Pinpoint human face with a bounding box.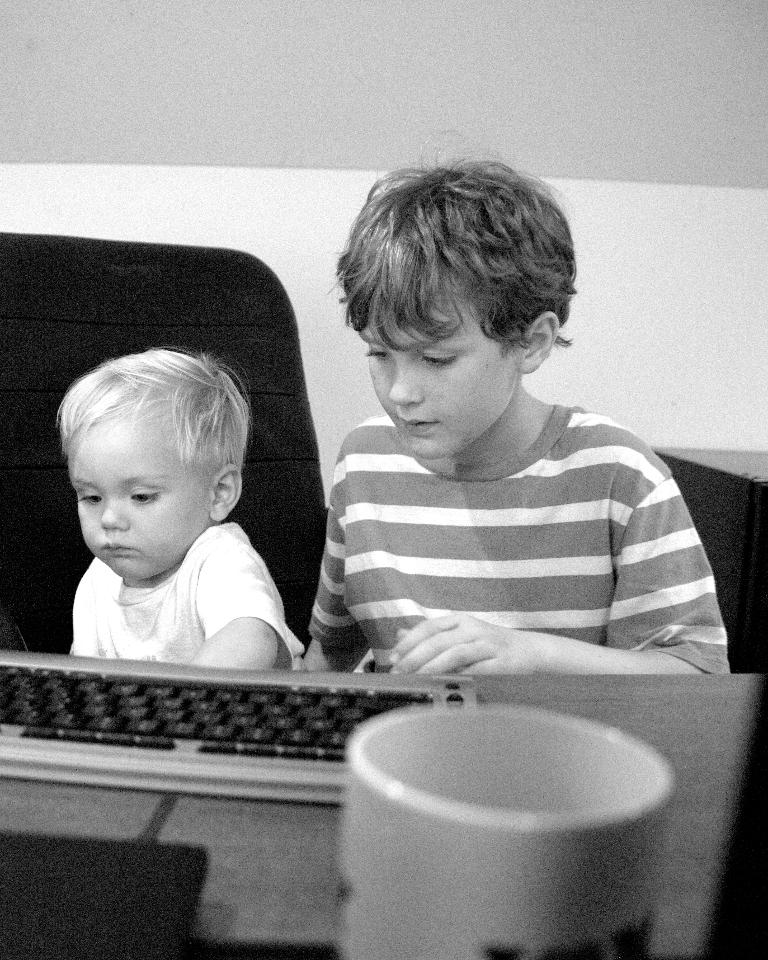
Rect(65, 422, 208, 578).
